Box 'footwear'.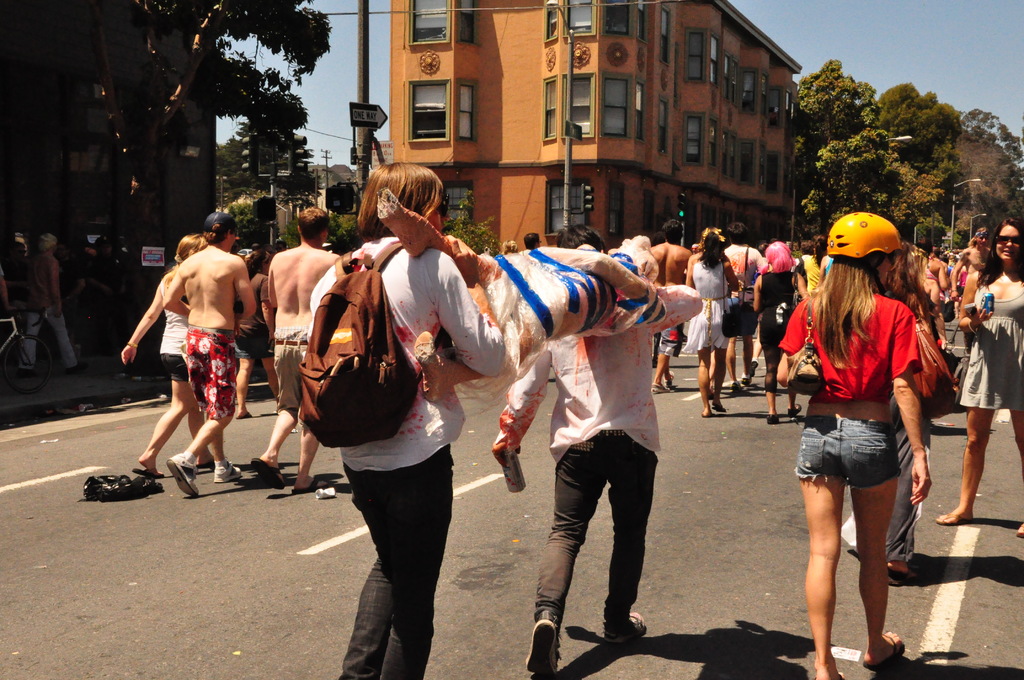
863:635:903:672.
